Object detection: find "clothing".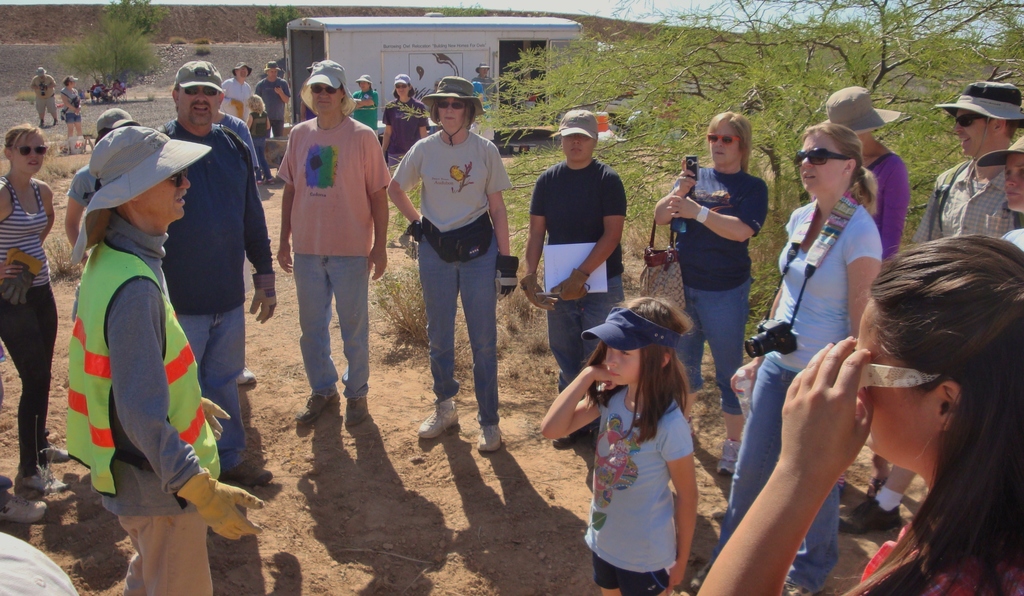
148:123:274:466.
